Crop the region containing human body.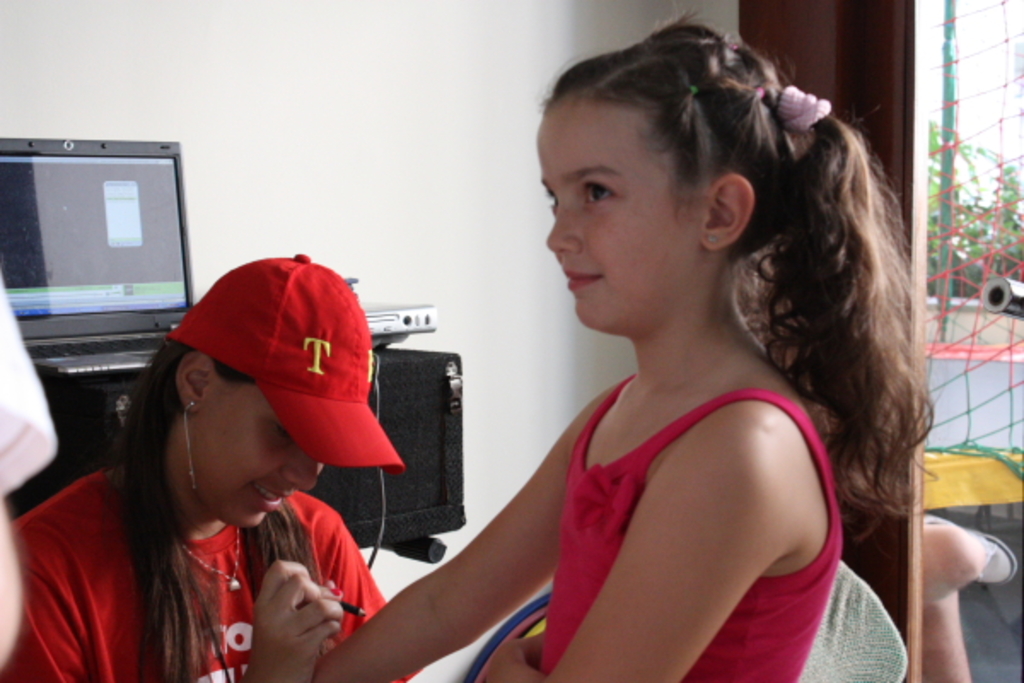
Crop region: {"x1": 19, "y1": 258, "x2": 404, "y2": 681}.
